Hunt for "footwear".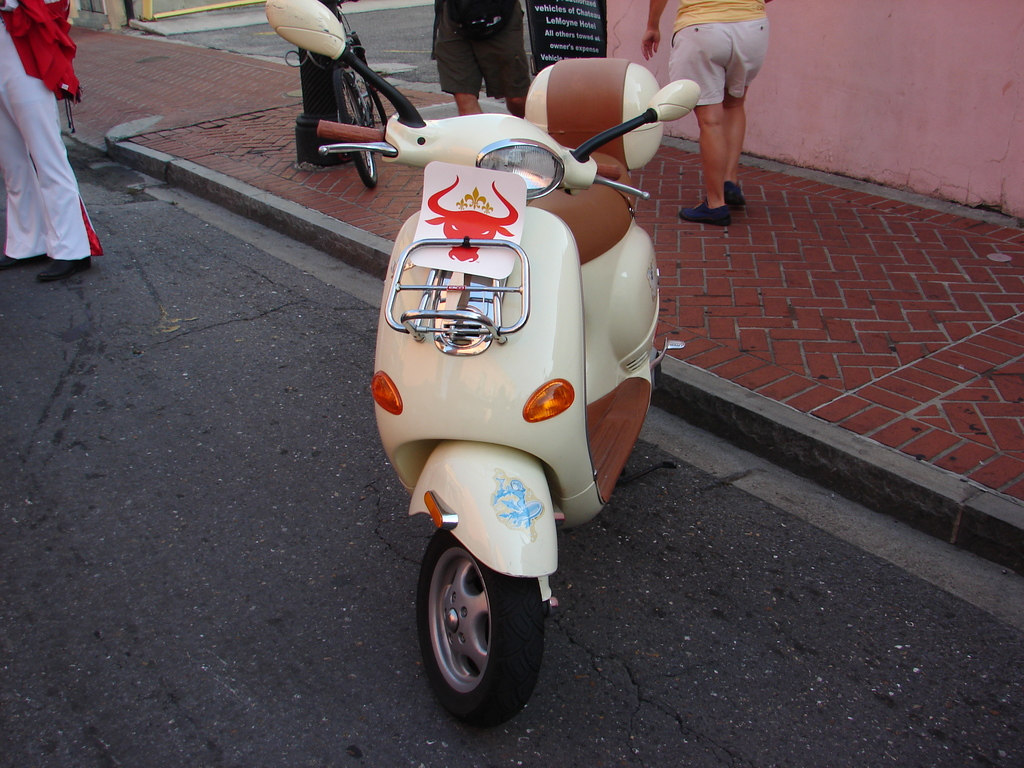
Hunted down at region(719, 181, 743, 207).
